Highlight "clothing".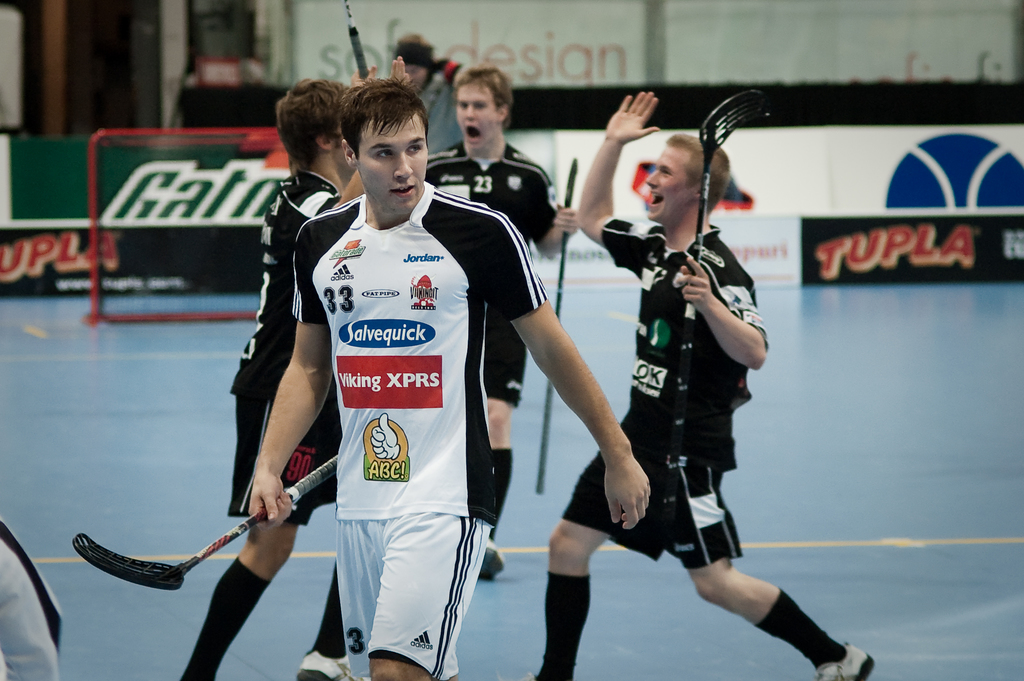
Highlighted region: bbox(394, 62, 471, 154).
